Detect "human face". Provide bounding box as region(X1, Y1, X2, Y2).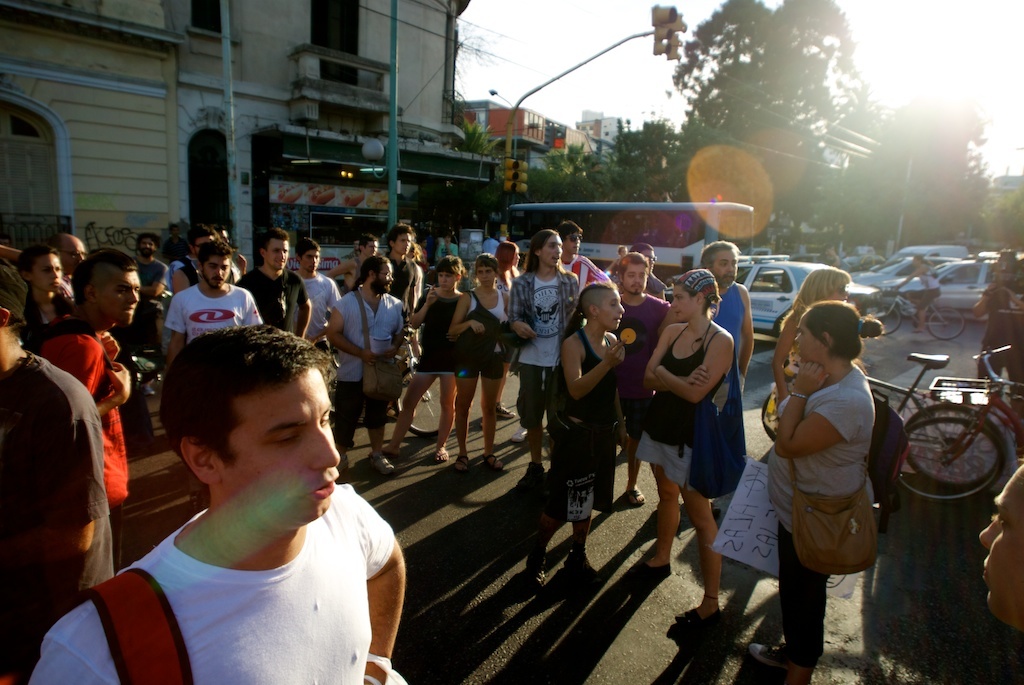
region(218, 374, 341, 532).
